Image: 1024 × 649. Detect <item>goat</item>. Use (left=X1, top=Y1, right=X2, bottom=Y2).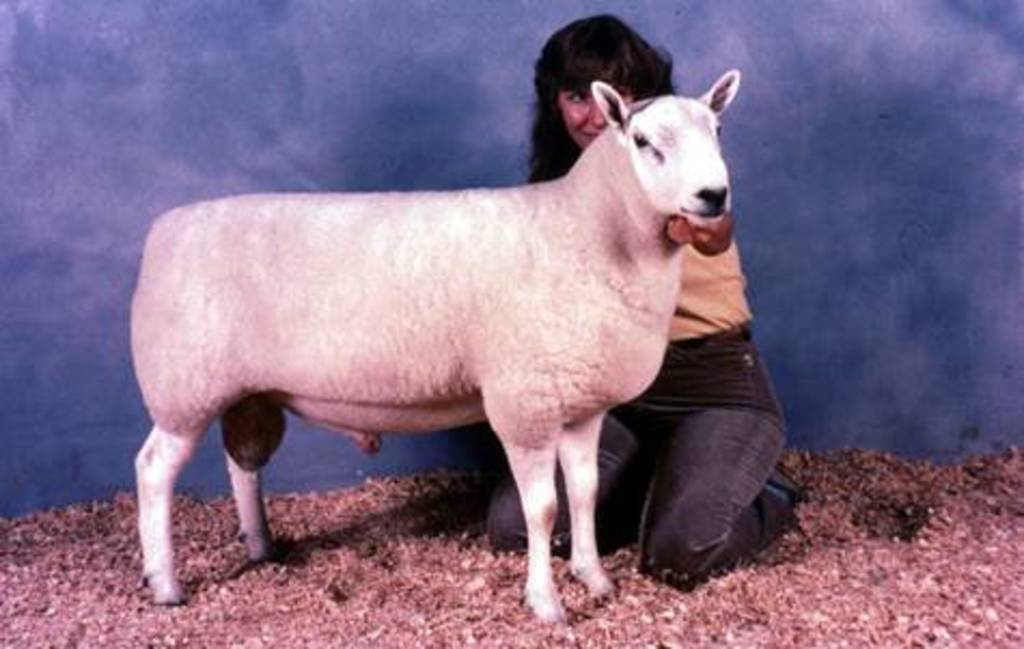
(left=132, top=67, right=737, bottom=623).
